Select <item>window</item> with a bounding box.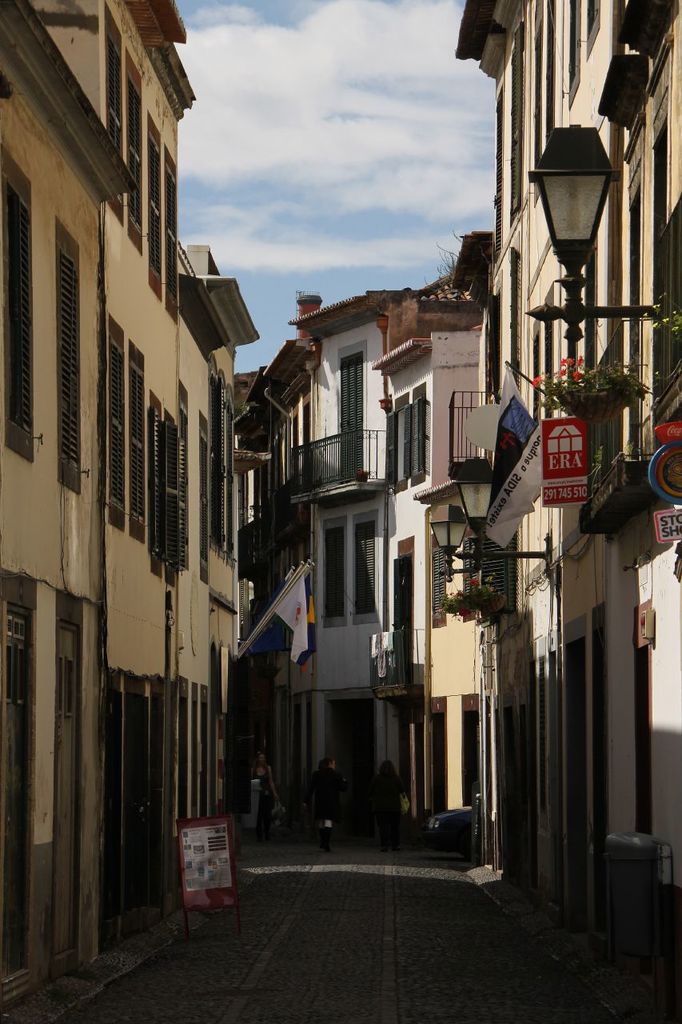
(left=147, top=110, right=170, bottom=302).
